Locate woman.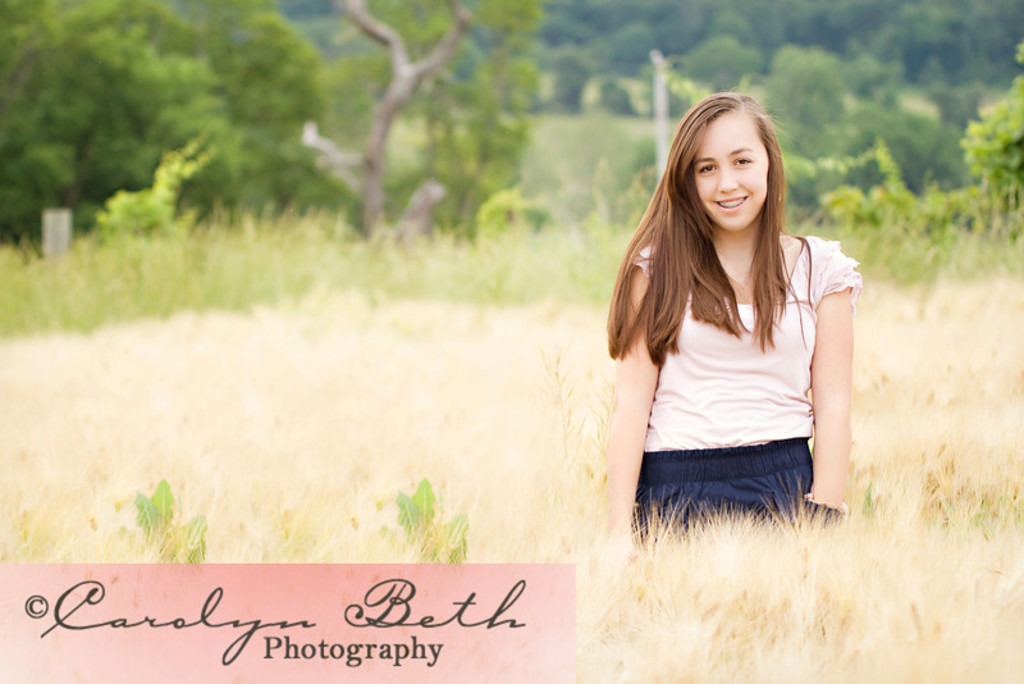
Bounding box: 591, 91, 873, 588.
